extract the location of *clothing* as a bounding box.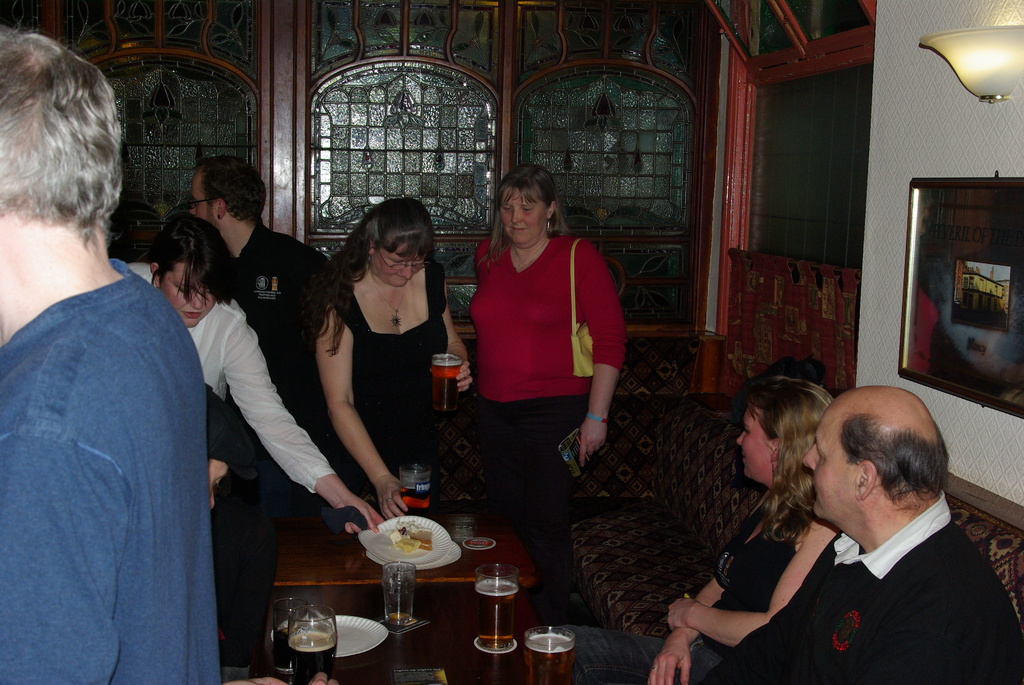
(554,488,811,684).
